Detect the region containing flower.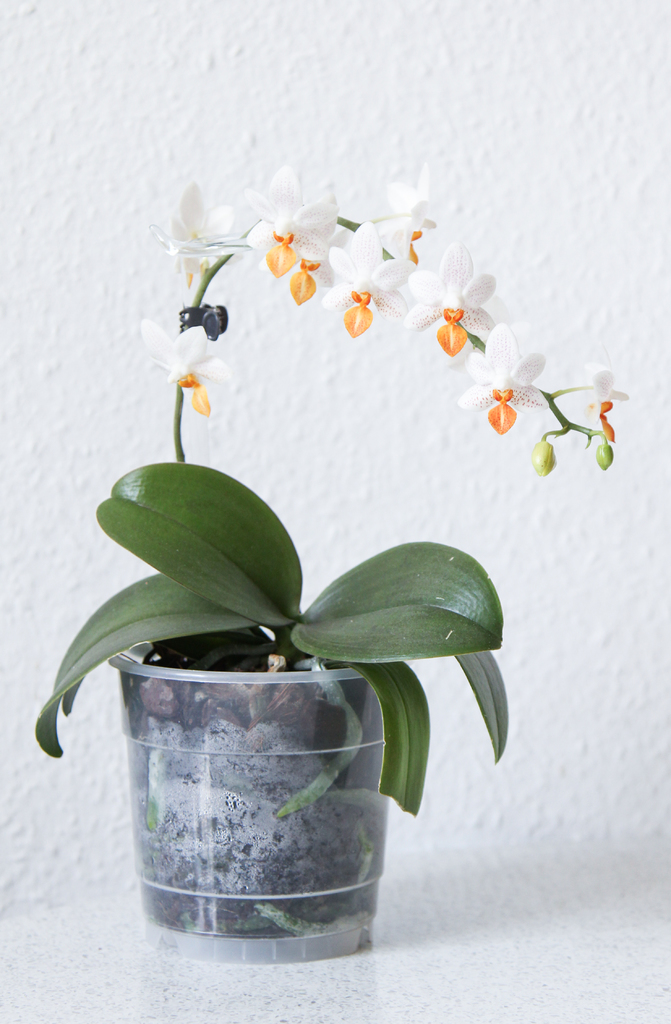
bbox=[321, 223, 409, 332].
